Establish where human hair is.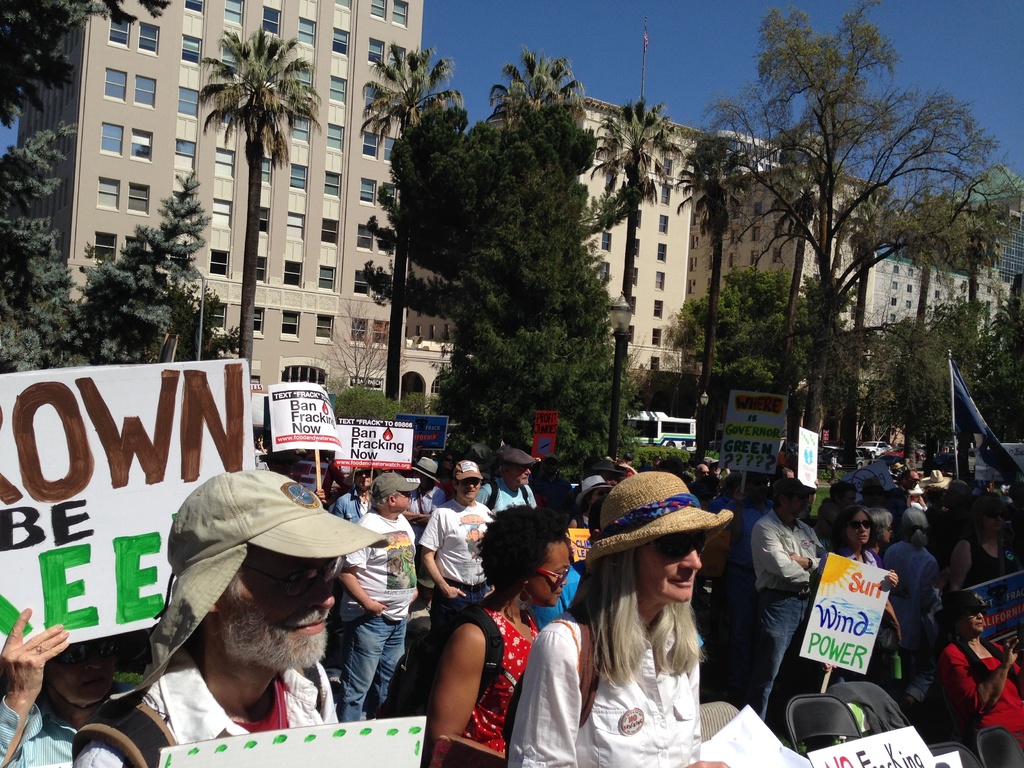
Established at detection(902, 468, 920, 477).
